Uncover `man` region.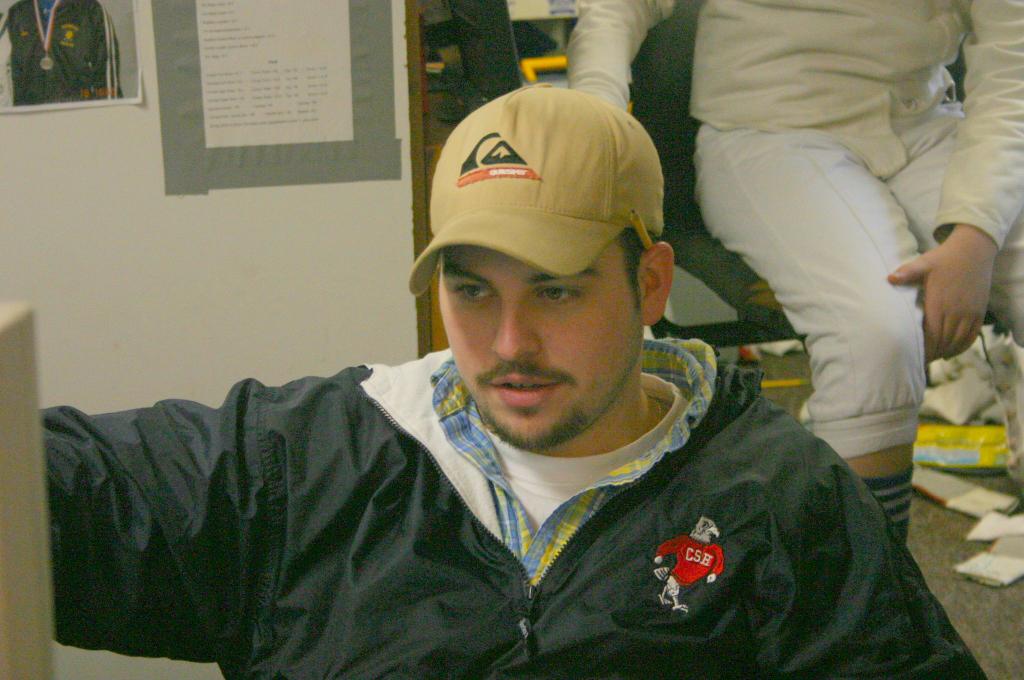
Uncovered: 88/75/949/675.
